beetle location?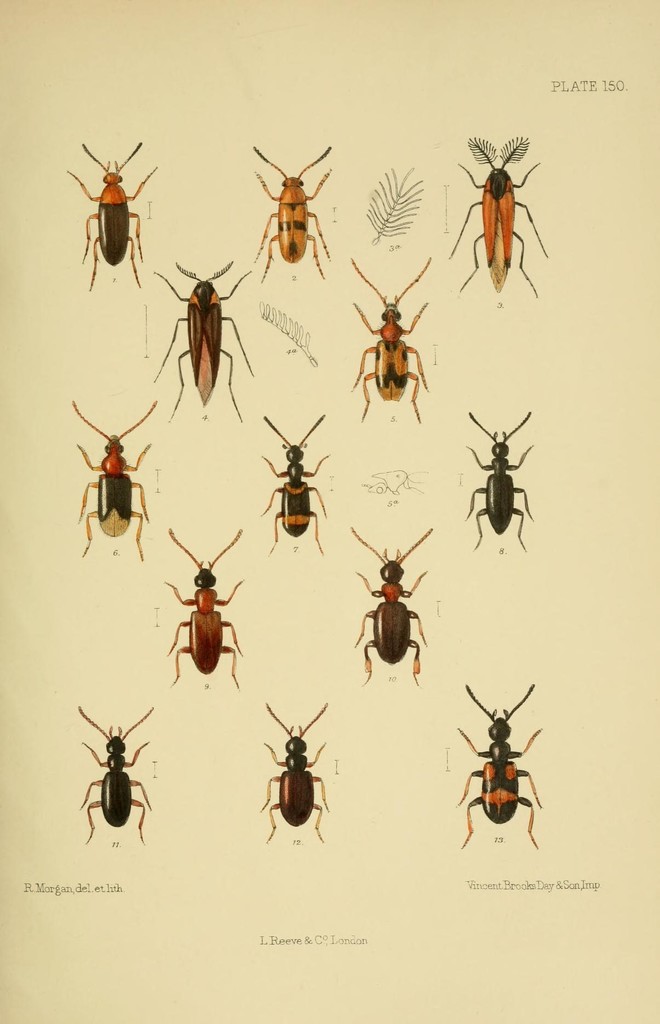
[x1=74, y1=706, x2=152, y2=843]
